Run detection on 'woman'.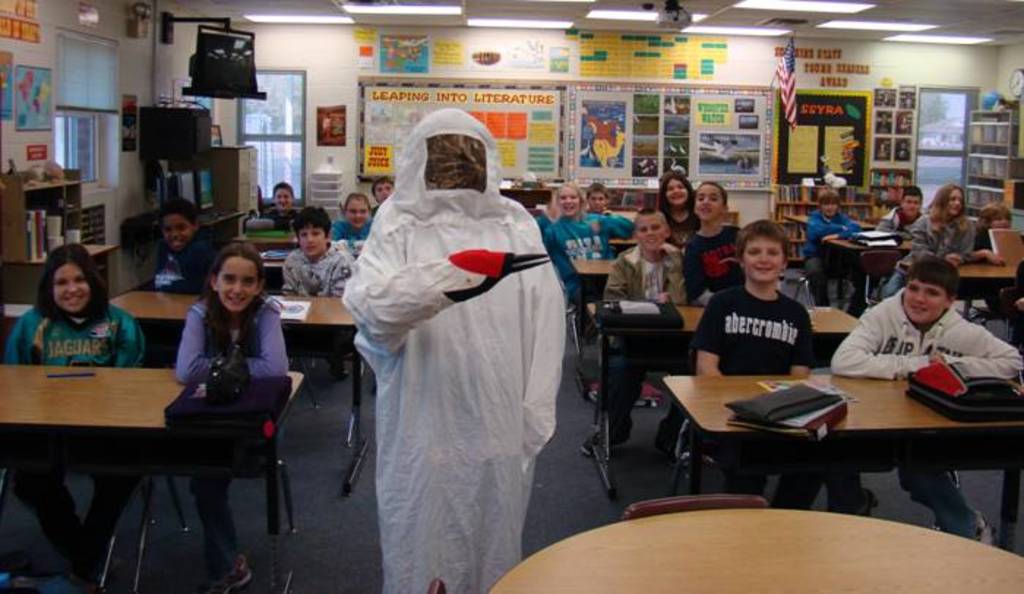
Result: {"left": 879, "top": 180, "right": 977, "bottom": 303}.
